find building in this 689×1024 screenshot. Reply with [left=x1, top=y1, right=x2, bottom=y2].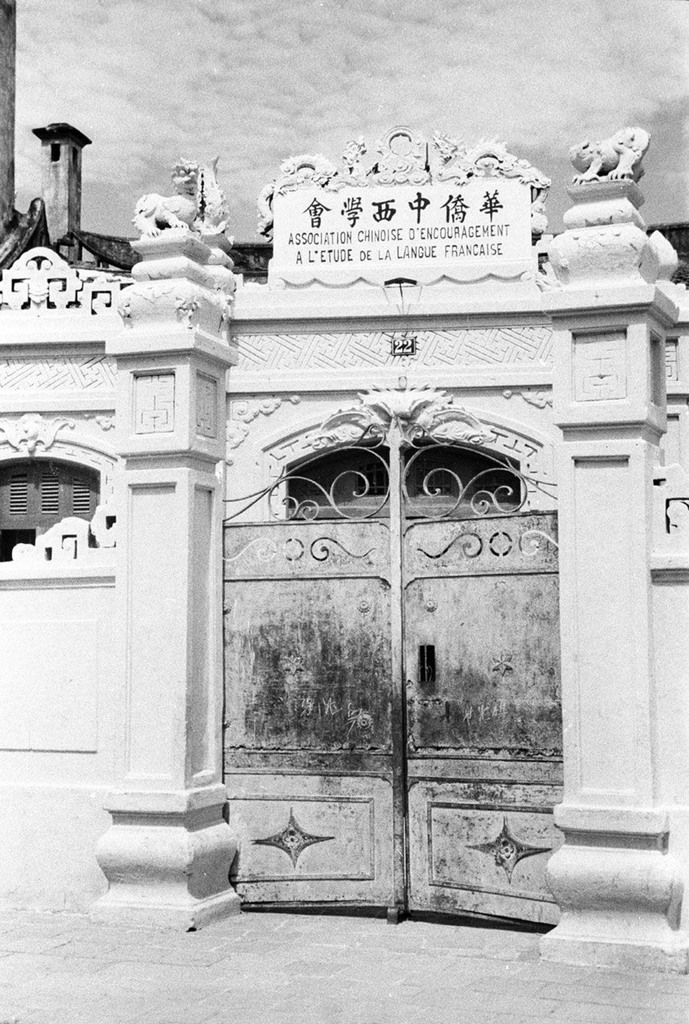
[left=0, top=132, right=688, bottom=970].
